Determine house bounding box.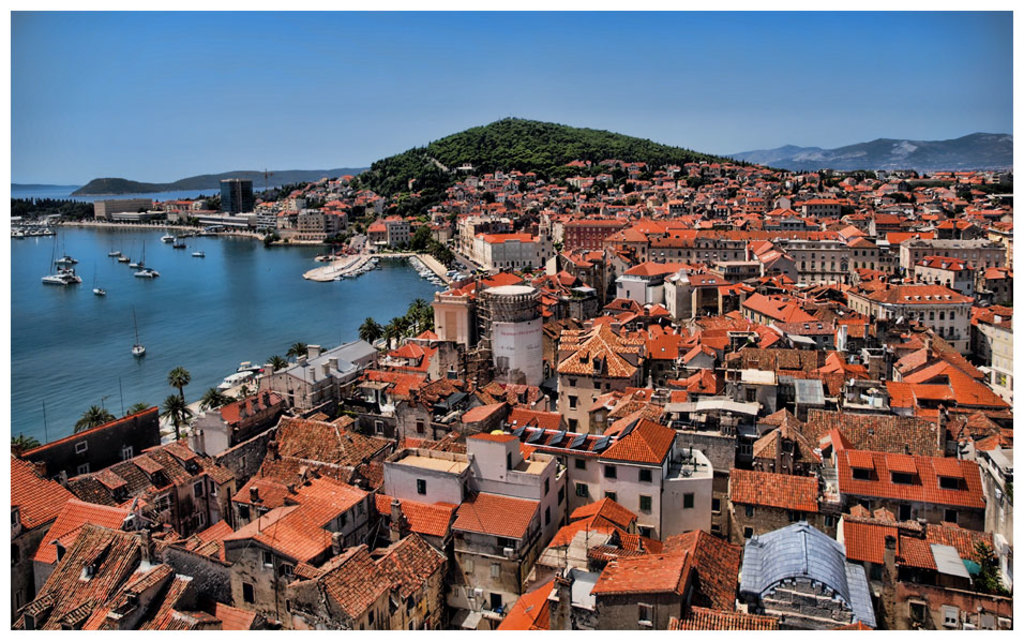
Determined: select_region(651, 527, 738, 613).
